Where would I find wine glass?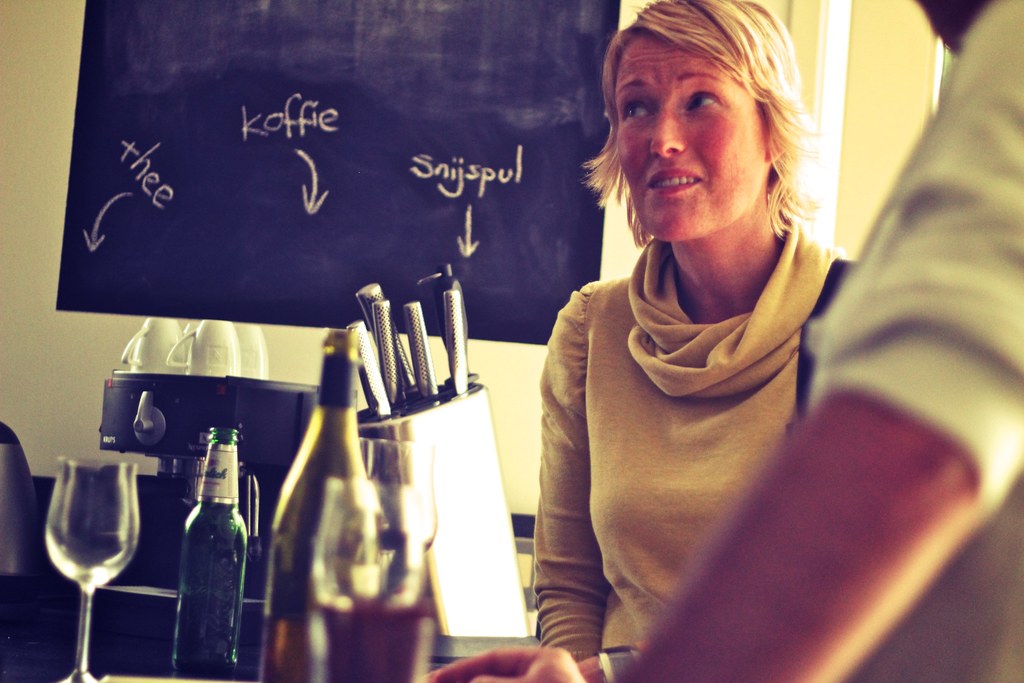
At {"left": 43, "top": 457, "right": 144, "bottom": 682}.
